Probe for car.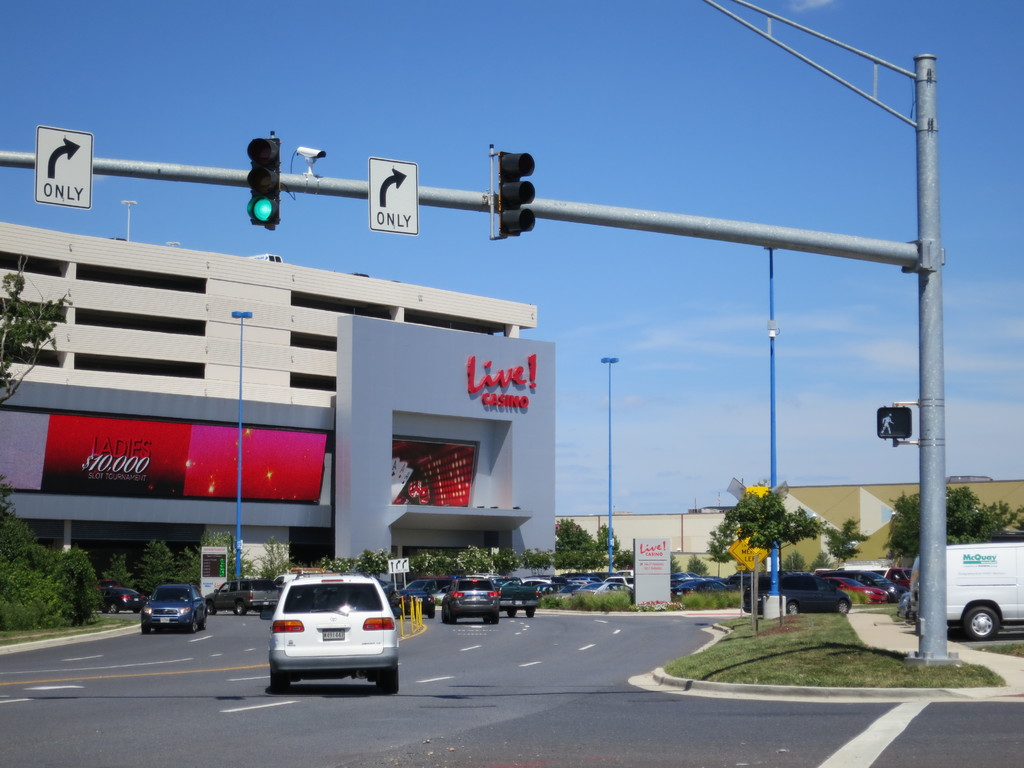
Probe result: l=904, t=543, r=1023, b=644.
